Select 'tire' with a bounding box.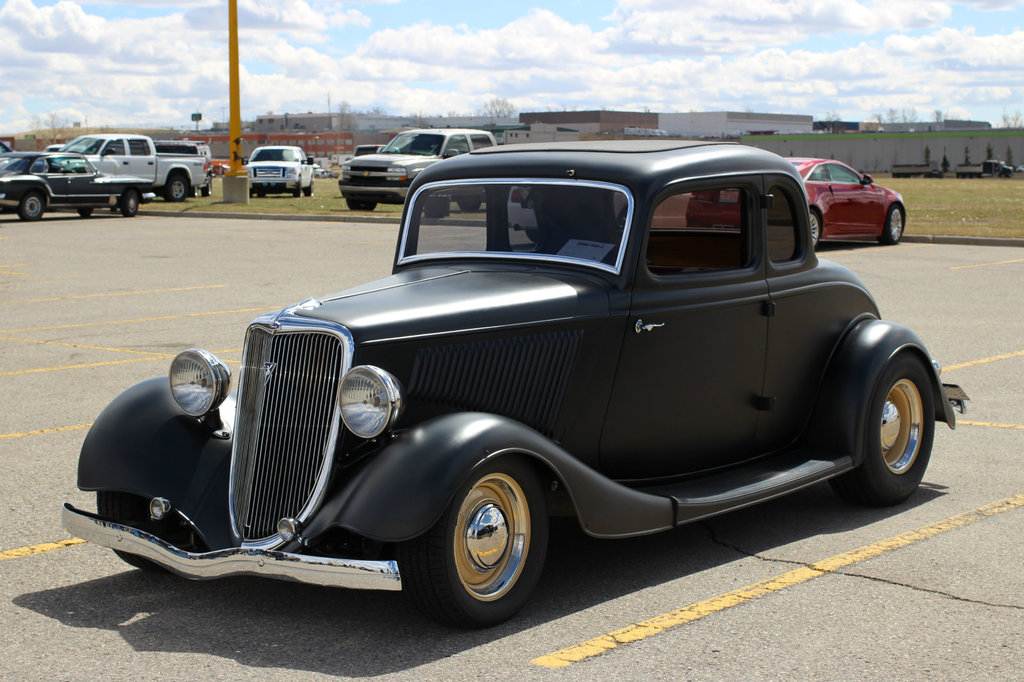
locate(95, 490, 194, 571).
